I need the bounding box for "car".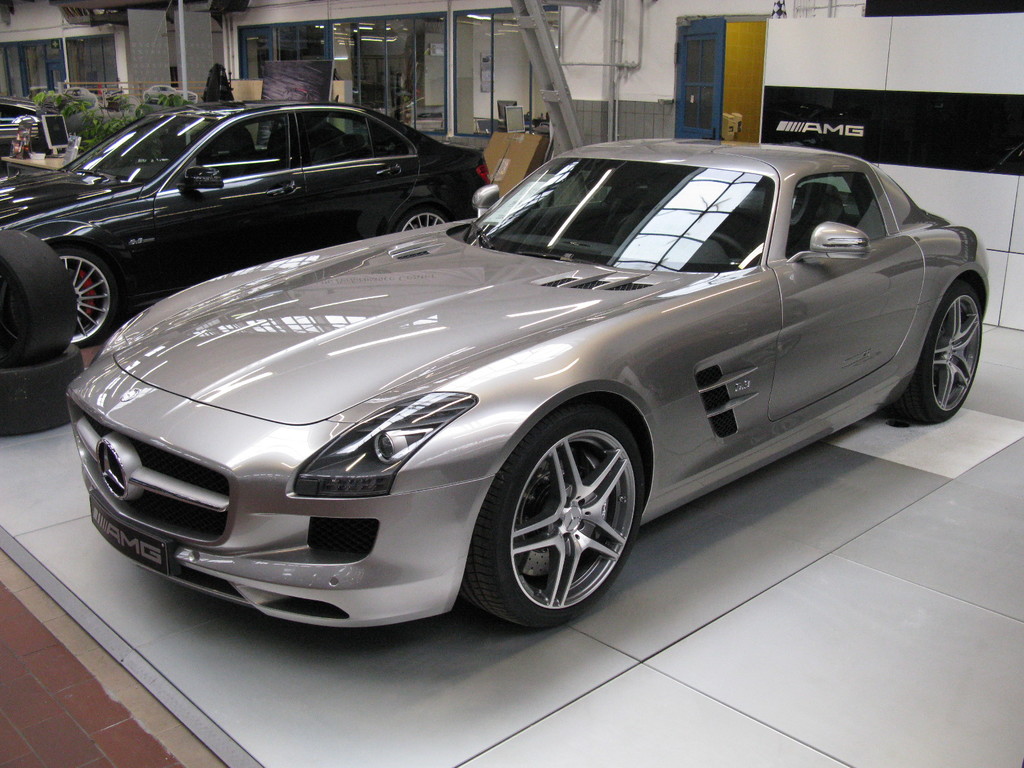
Here it is: (left=144, top=84, right=173, bottom=103).
